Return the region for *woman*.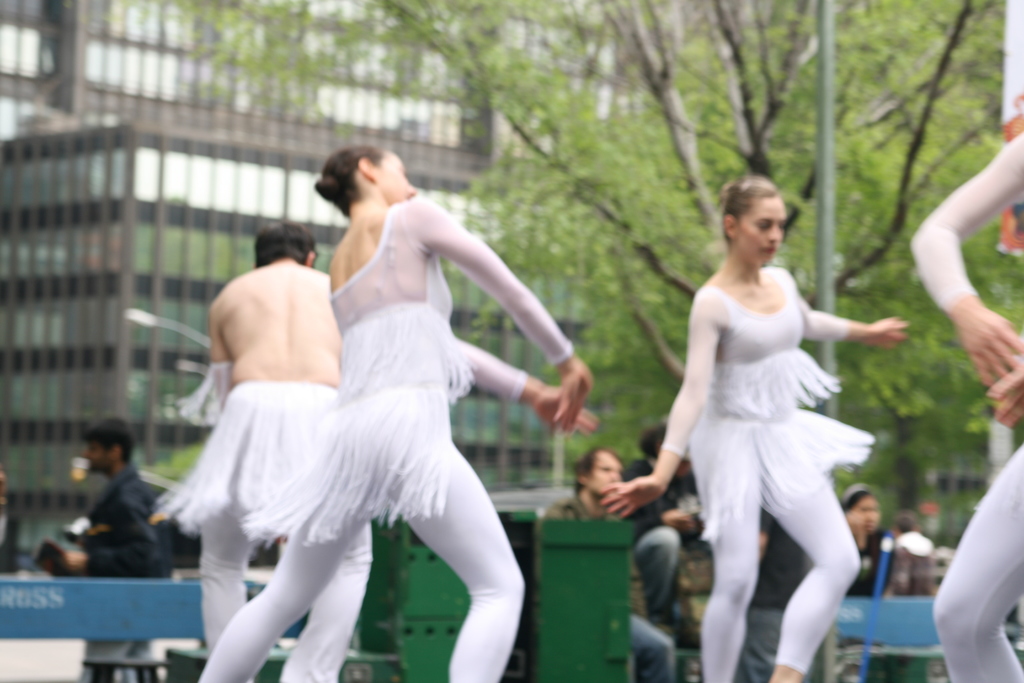
{"left": 196, "top": 144, "right": 597, "bottom": 682}.
